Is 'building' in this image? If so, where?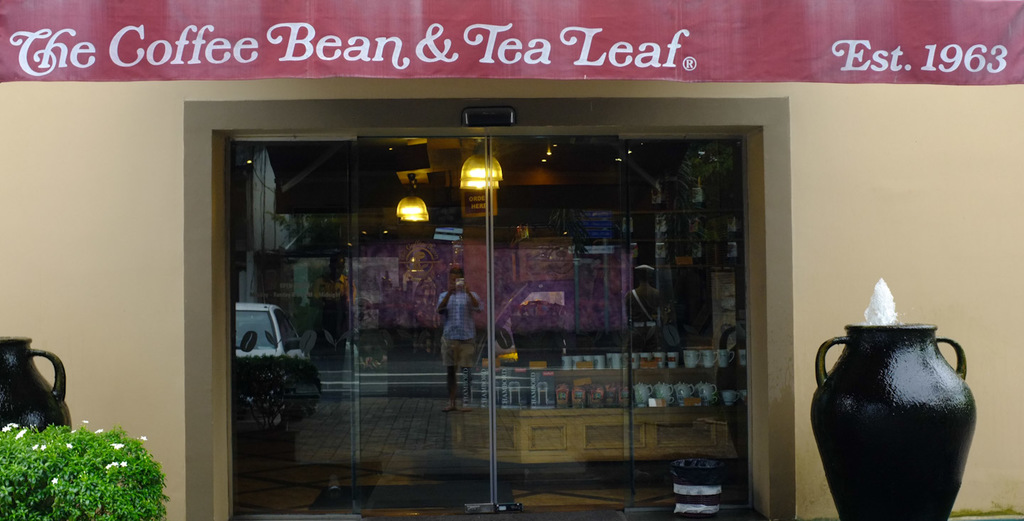
Yes, at detection(0, 0, 1023, 520).
